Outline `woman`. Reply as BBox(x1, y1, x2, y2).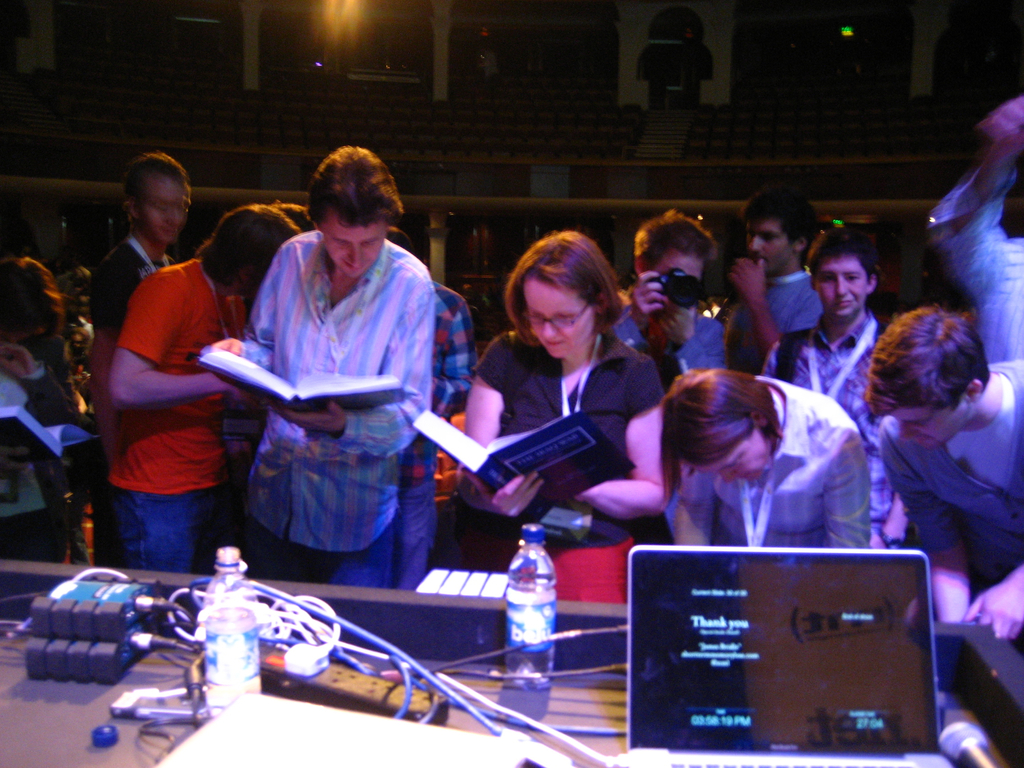
BBox(670, 373, 875, 548).
